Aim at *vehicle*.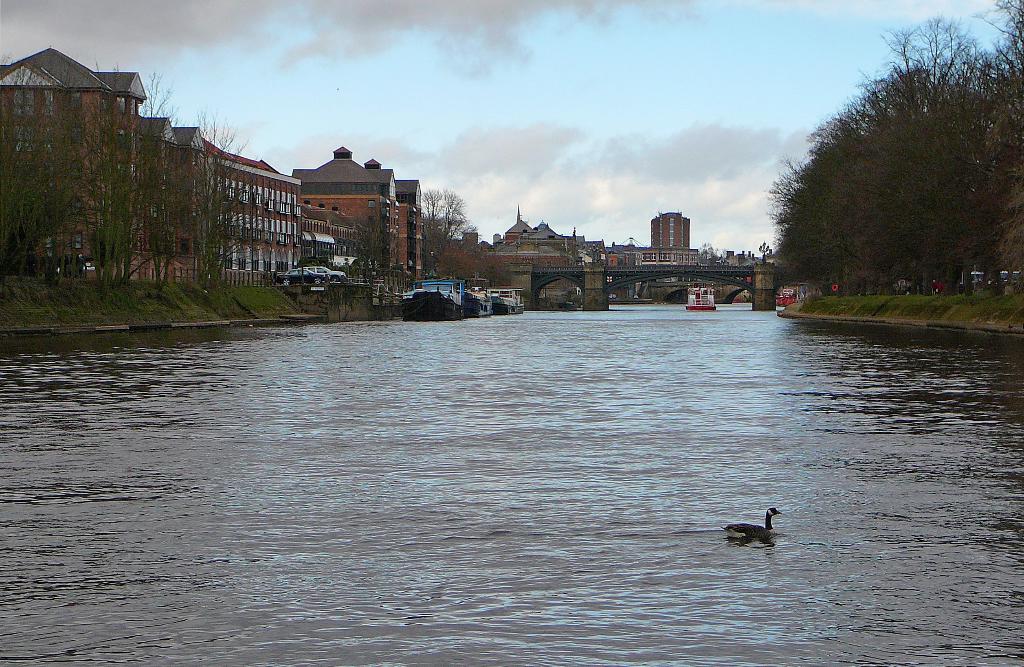
Aimed at bbox(395, 275, 464, 325).
